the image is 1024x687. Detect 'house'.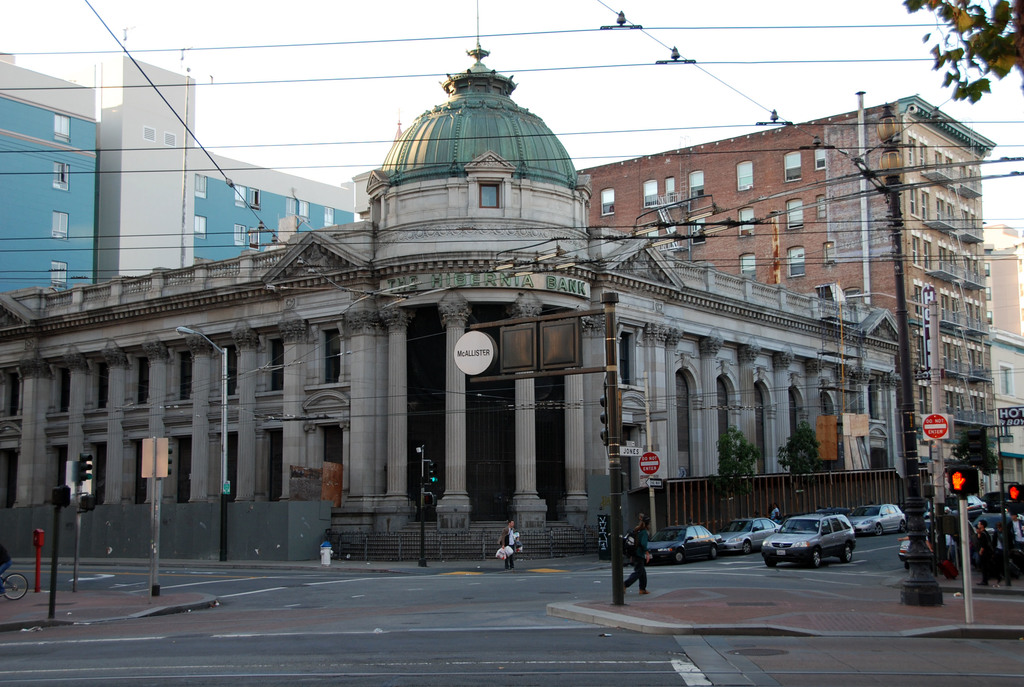
Detection: [979, 217, 1023, 496].
